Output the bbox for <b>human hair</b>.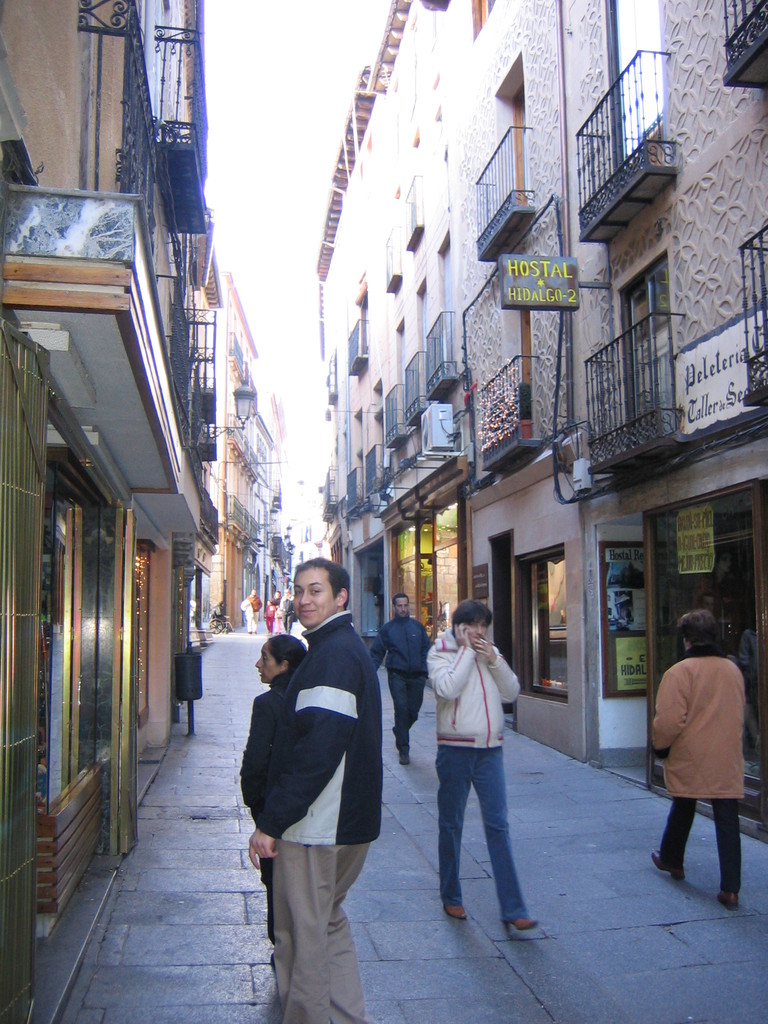
locate(678, 610, 725, 650).
